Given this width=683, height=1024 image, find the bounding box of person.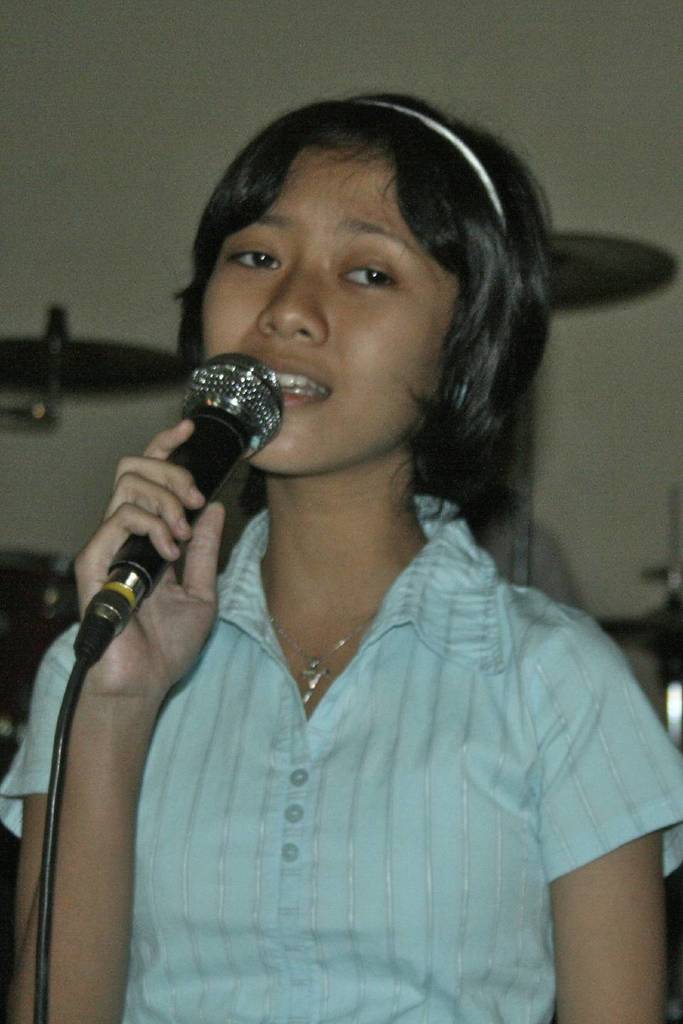
x1=48 y1=101 x2=682 y2=1023.
